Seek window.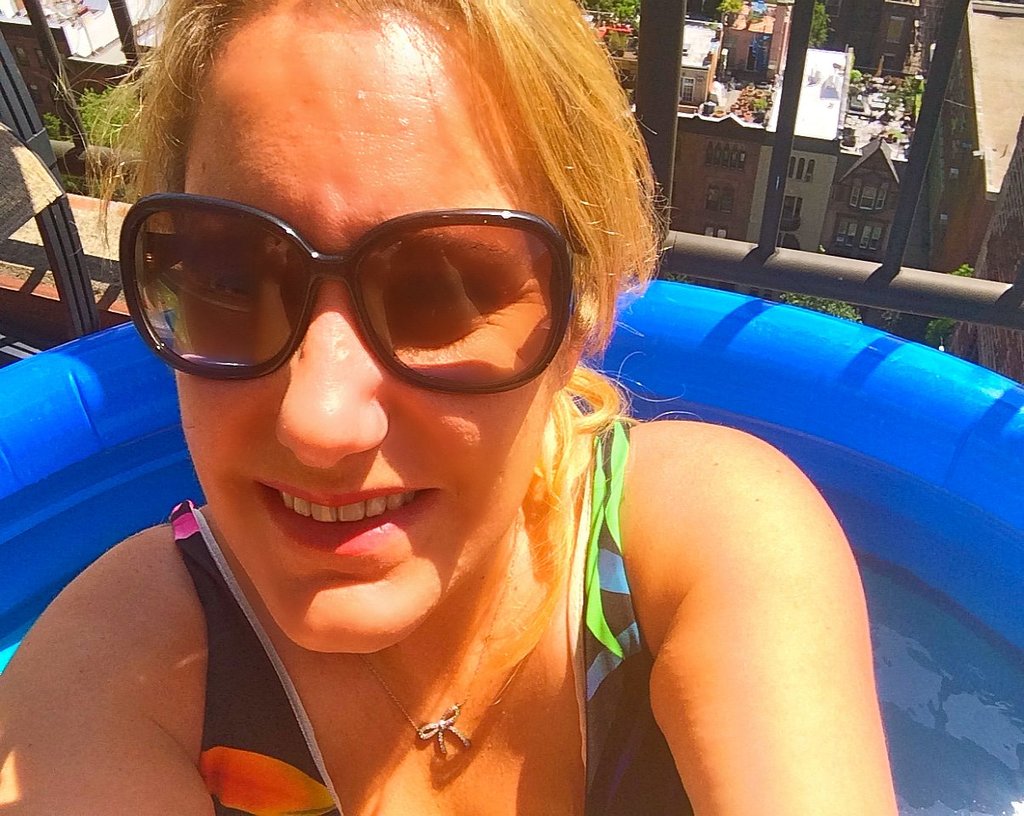
box(798, 156, 802, 182).
